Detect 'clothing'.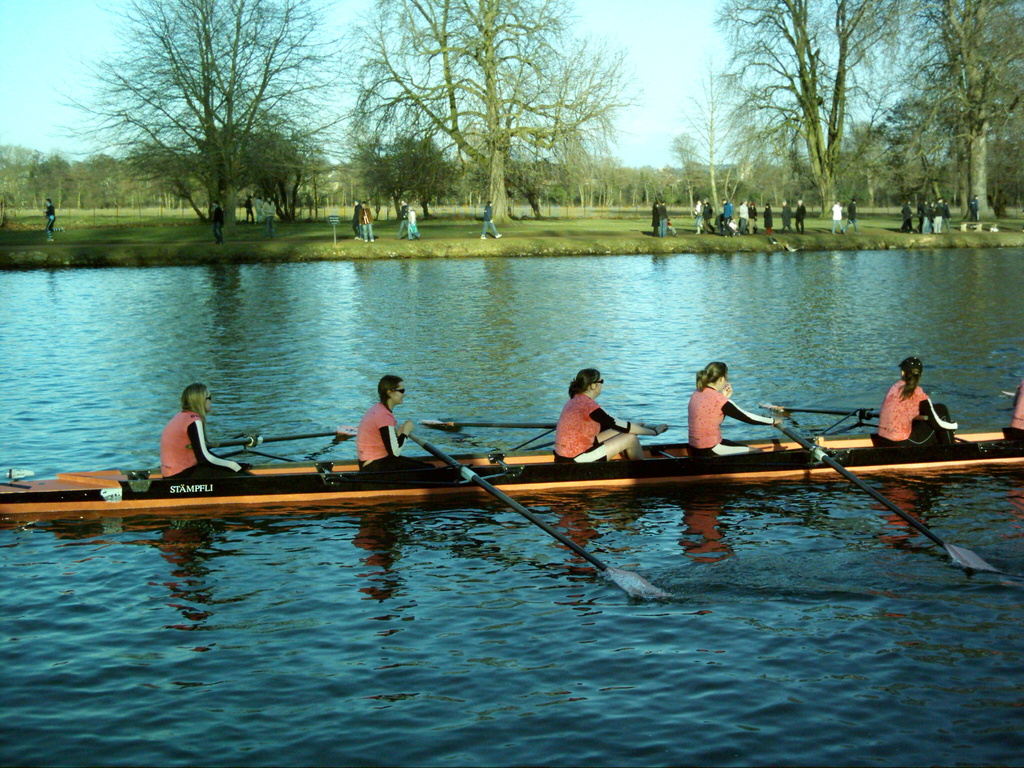
Detected at 351/378/471/487.
